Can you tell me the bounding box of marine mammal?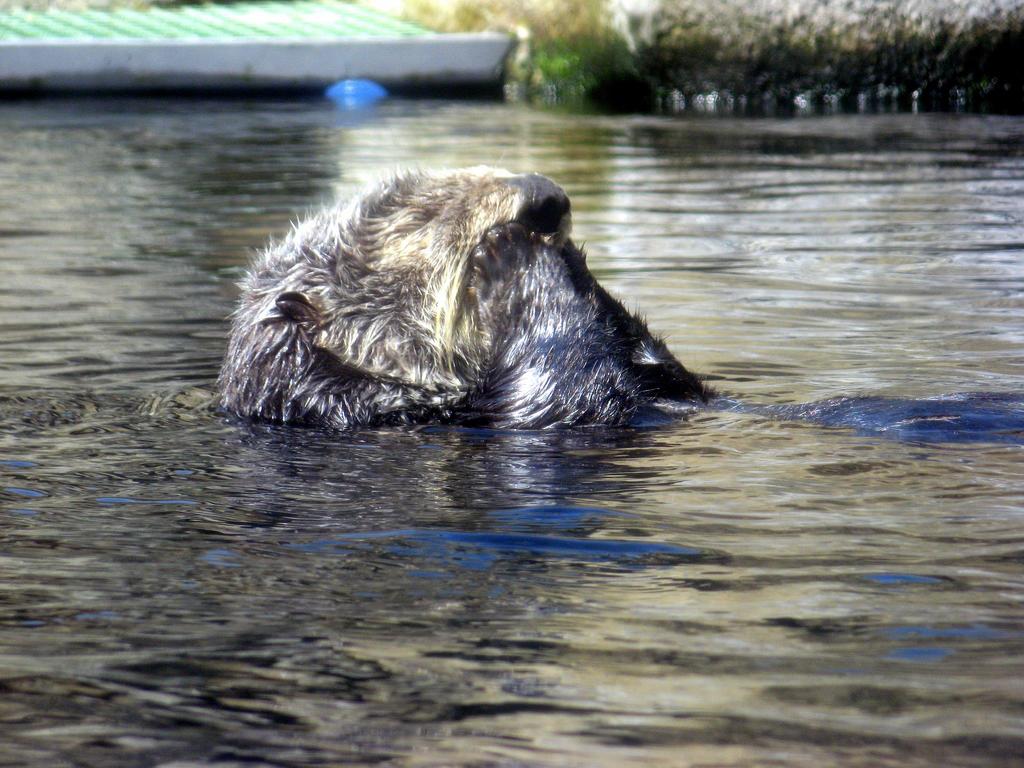
crop(220, 158, 751, 452).
